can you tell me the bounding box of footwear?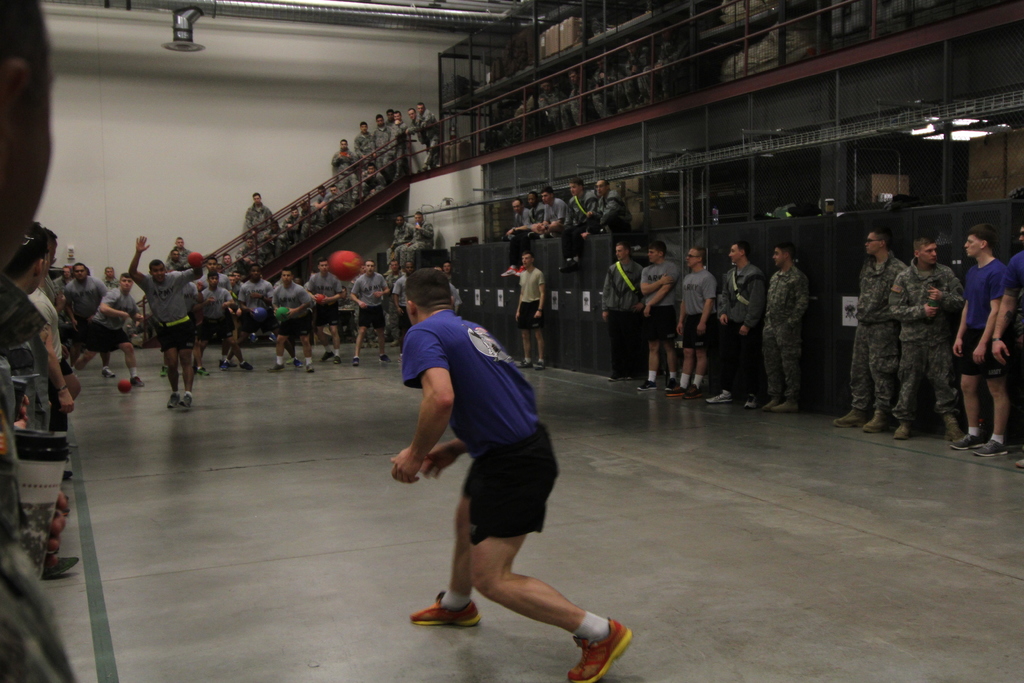
41/557/81/580.
